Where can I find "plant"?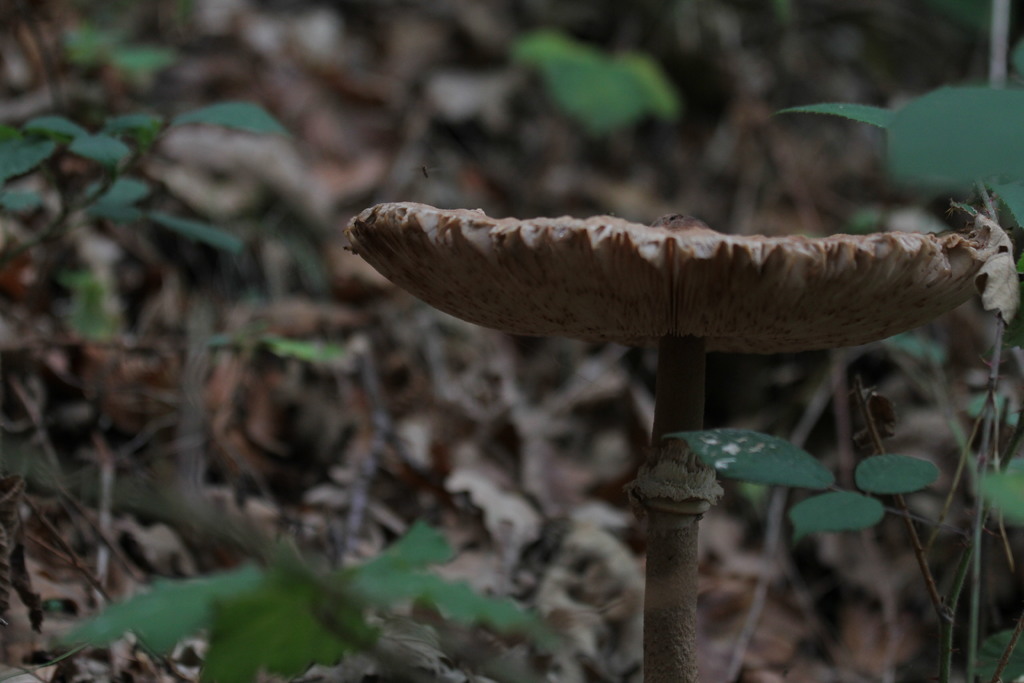
You can find it at select_region(17, 0, 304, 341).
